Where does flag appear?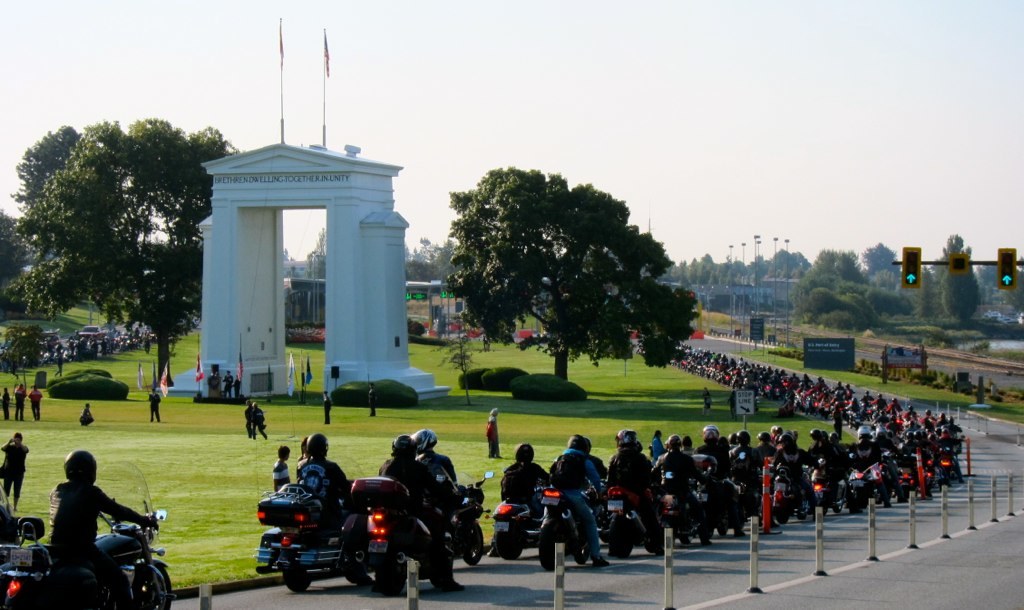
Appears at left=230, top=344, right=245, bottom=385.
